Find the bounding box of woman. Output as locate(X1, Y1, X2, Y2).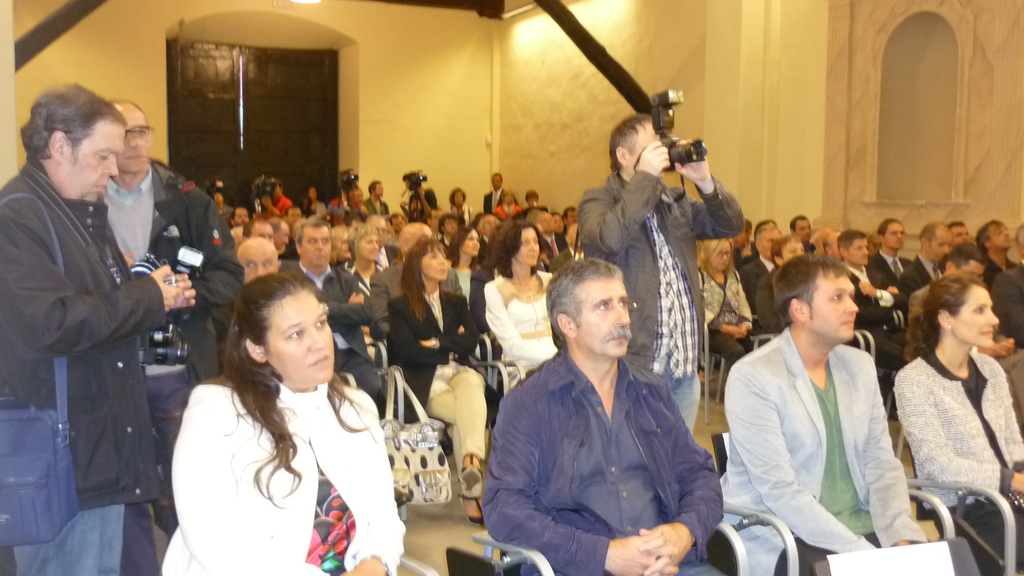
locate(486, 218, 575, 382).
